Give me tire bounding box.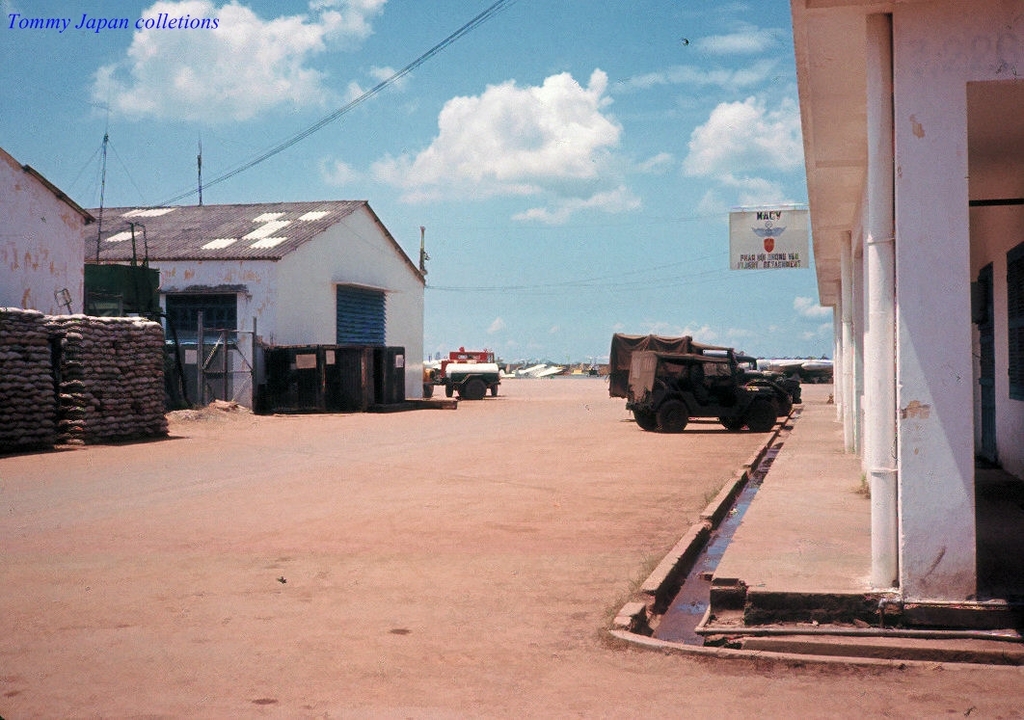
crop(636, 412, 660, 430).
